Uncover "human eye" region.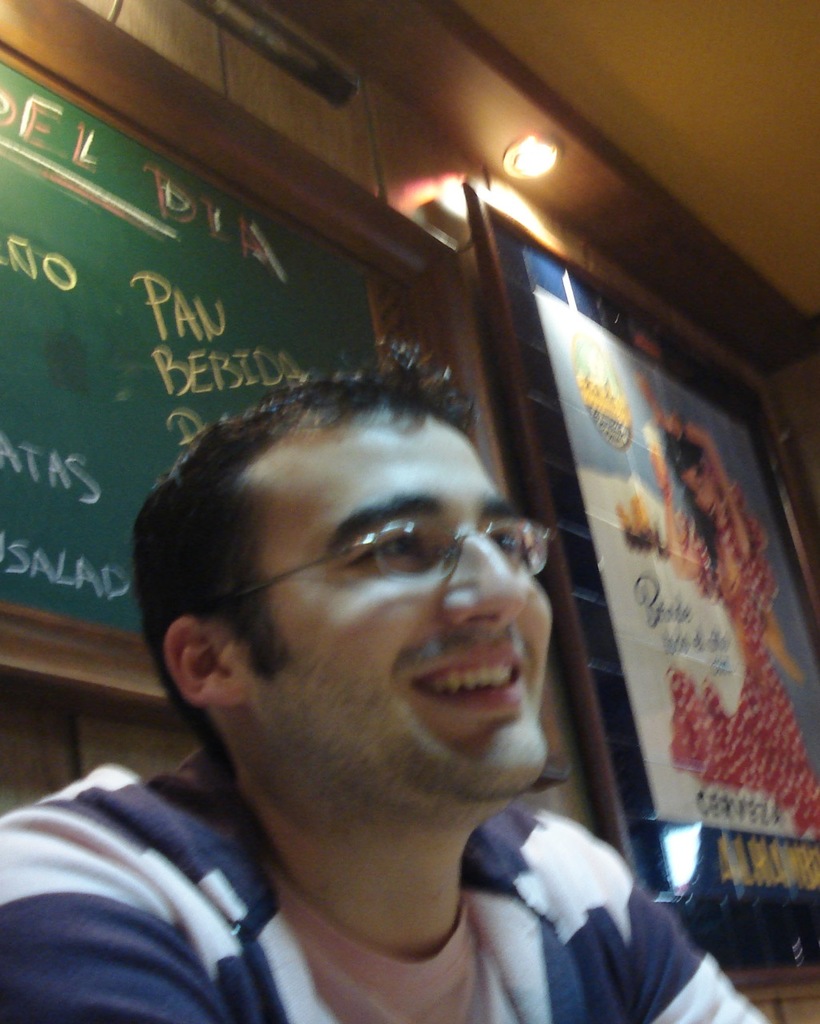
Uncovered: Rect(350, 533, 438, 575).
